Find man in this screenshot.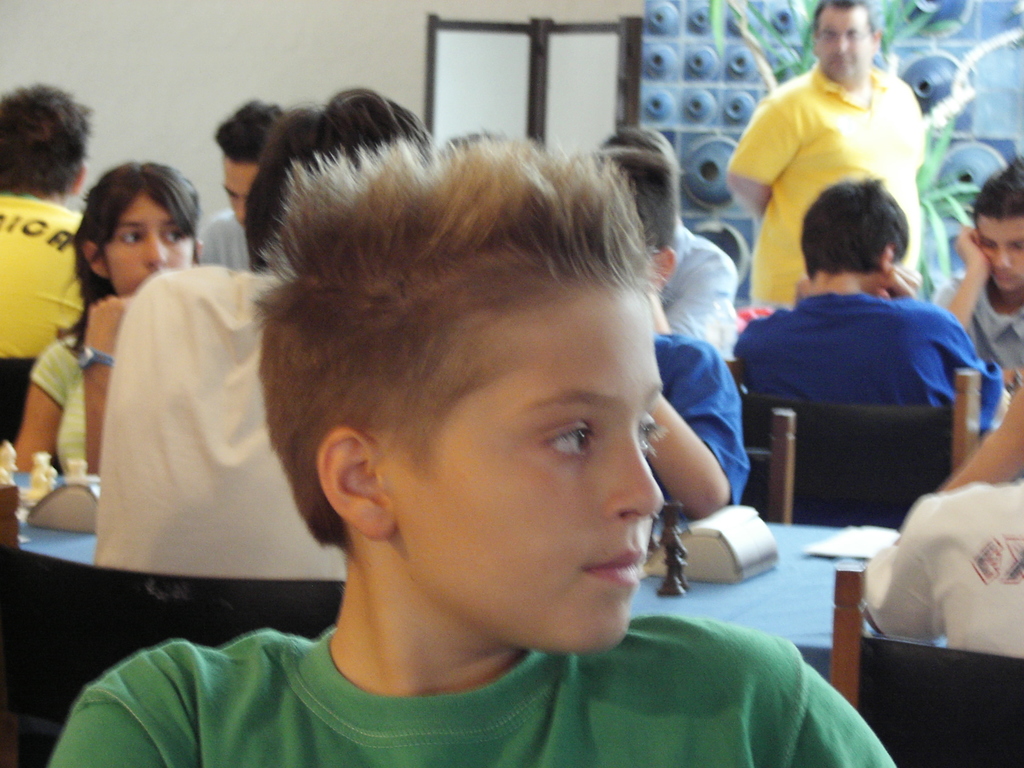
The bounding box for man is bbox=[723, 172, 1023, 442].
